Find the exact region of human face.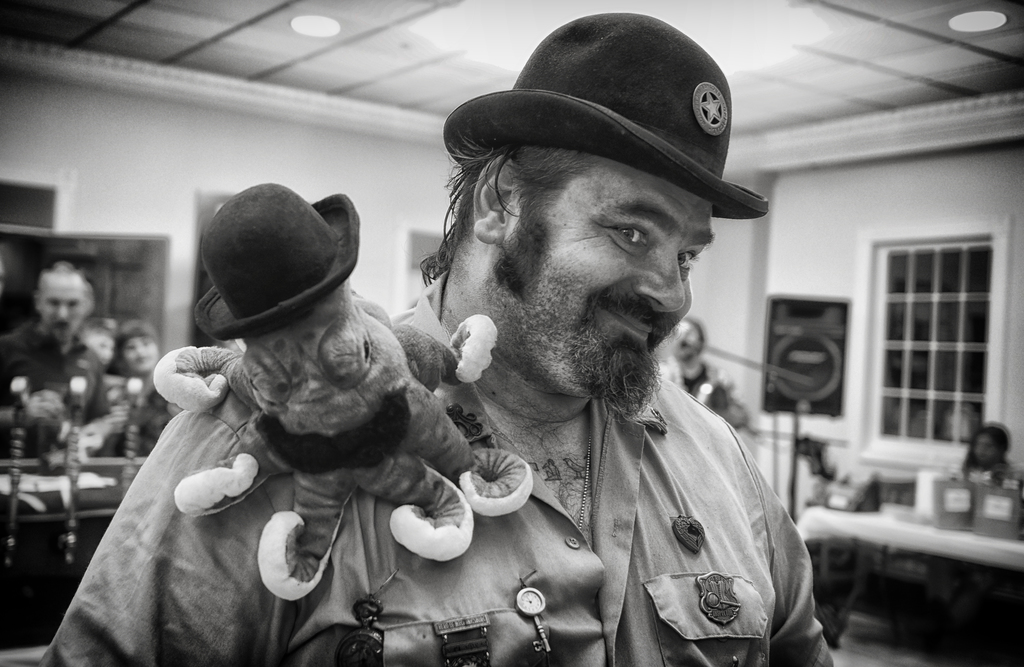
Exact region: box(132, 331, 154, 373).
